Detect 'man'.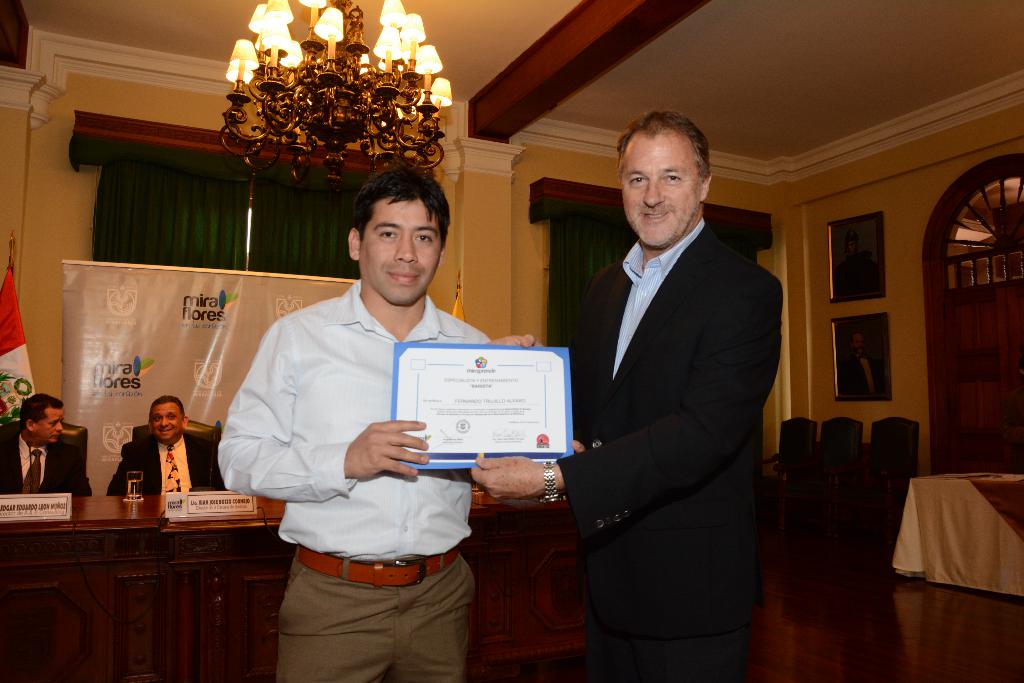
Detected at 6,404,81,515.
